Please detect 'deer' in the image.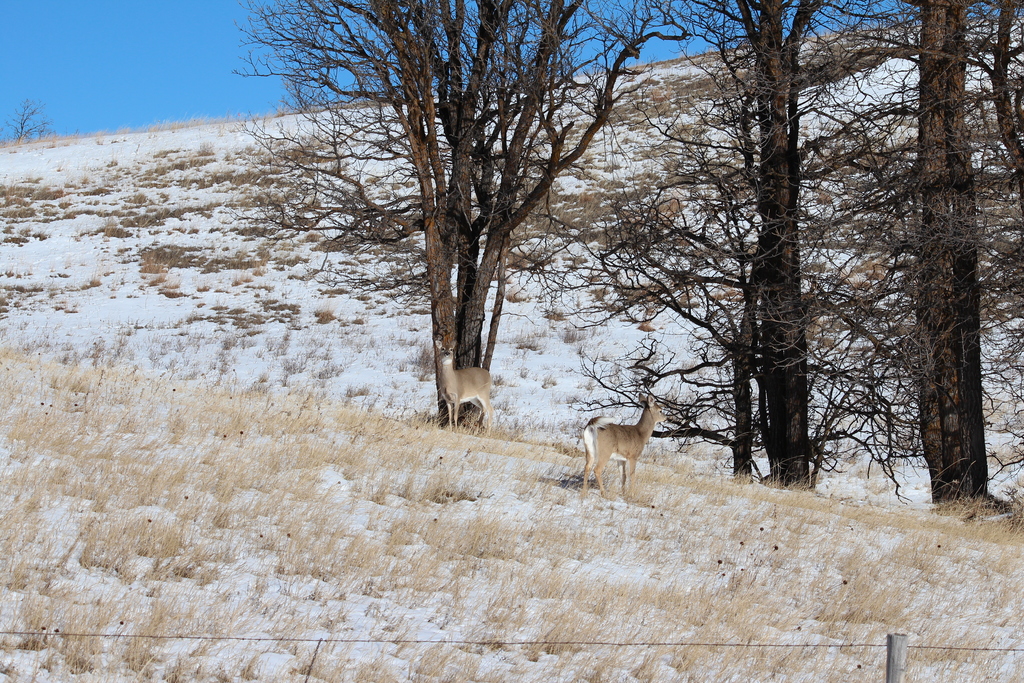
(x1=434, y1=339, x2=496, y2=435).
